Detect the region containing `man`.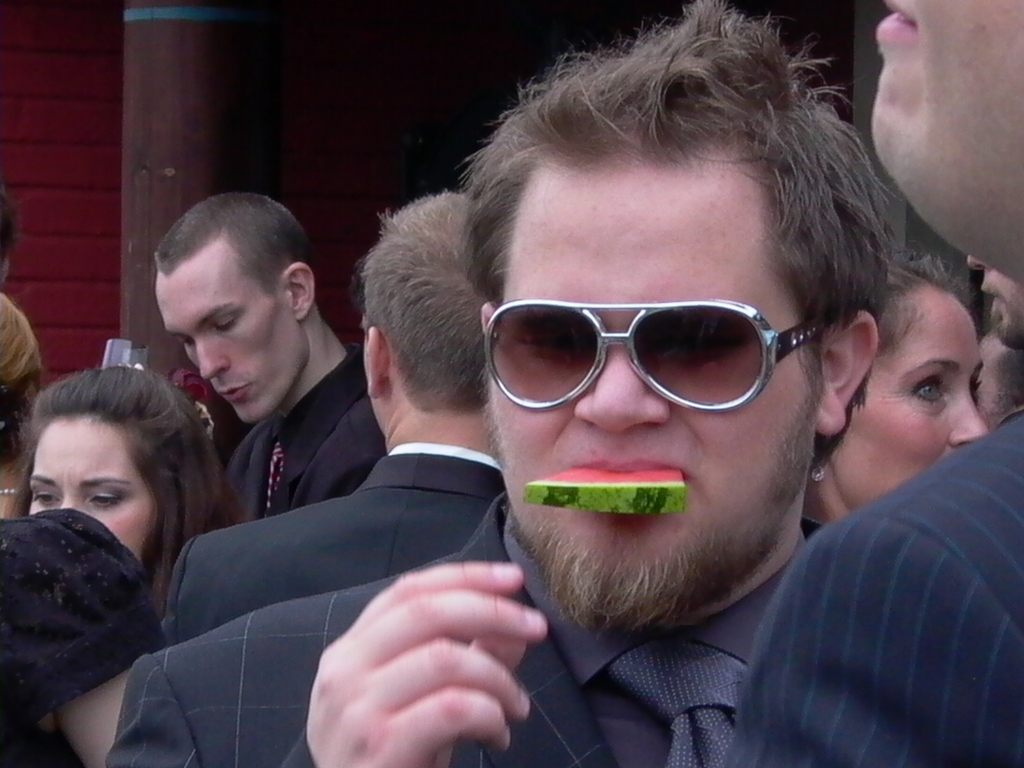
locate(103, 0, 913, 767).
